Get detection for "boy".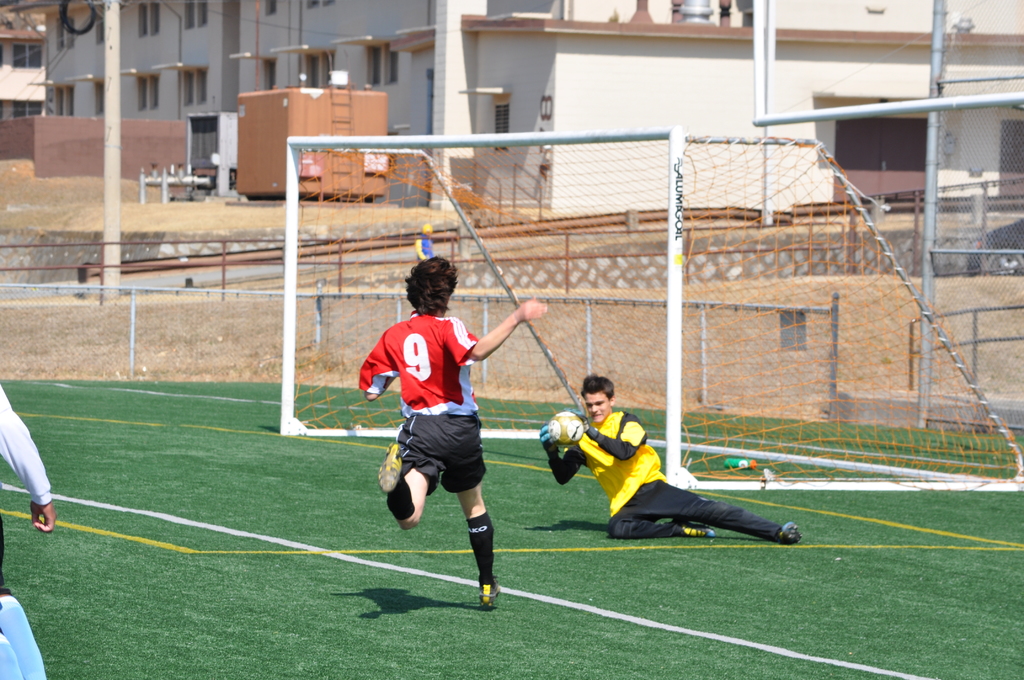
Detection: bbox=(358, 256, 548, 610).
